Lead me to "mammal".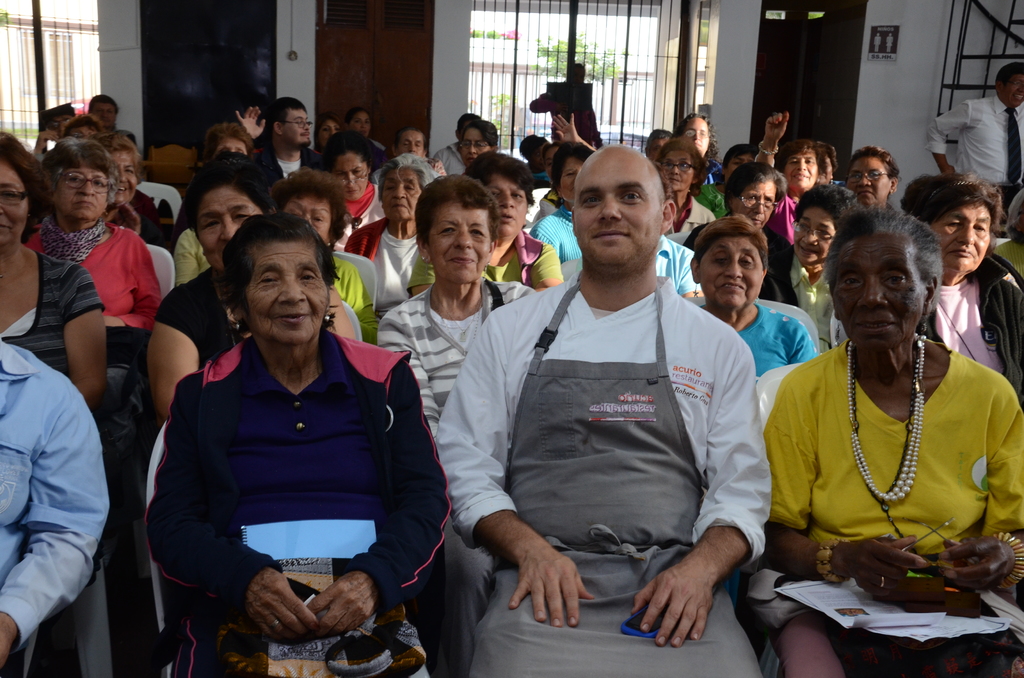
Lead to (left=756, top=108, right=845, bottom=186).
